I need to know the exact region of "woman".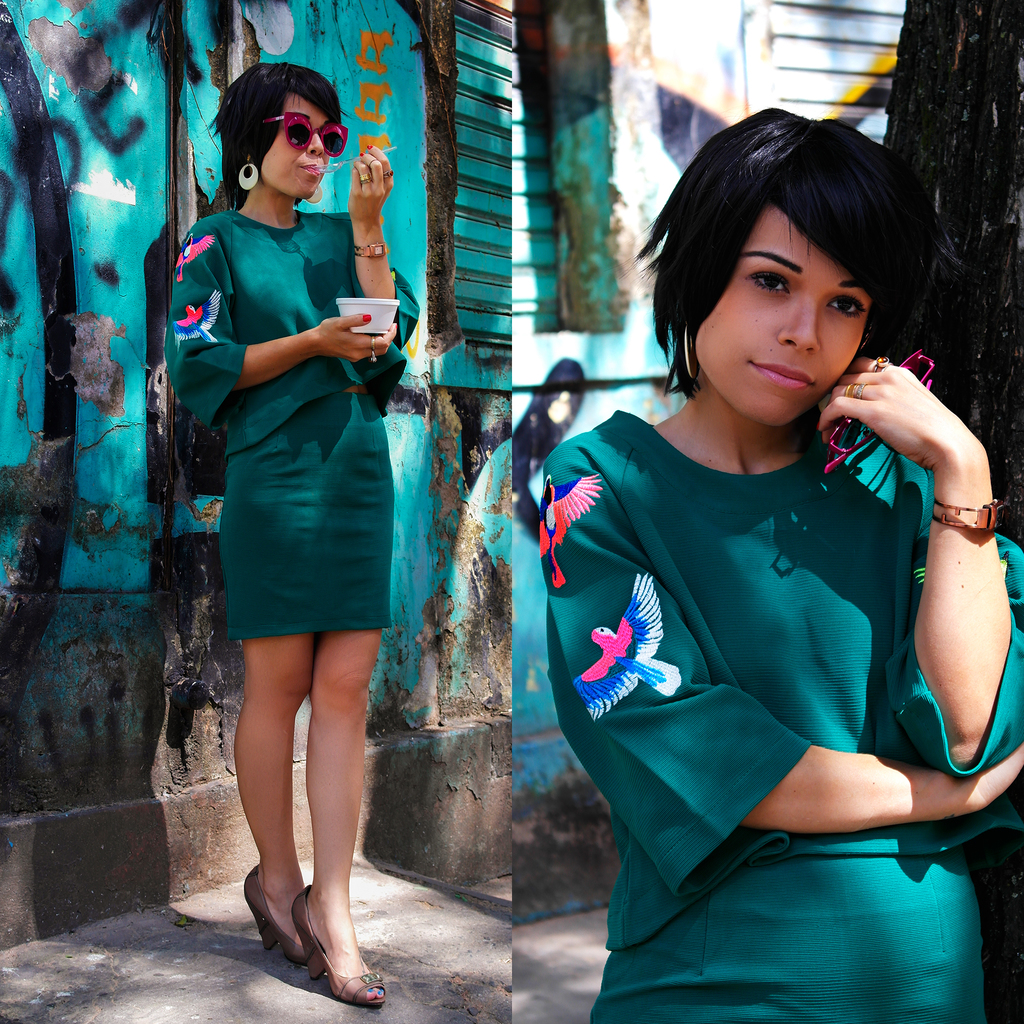
Region: bbox(154, 58, 429, 1017).
